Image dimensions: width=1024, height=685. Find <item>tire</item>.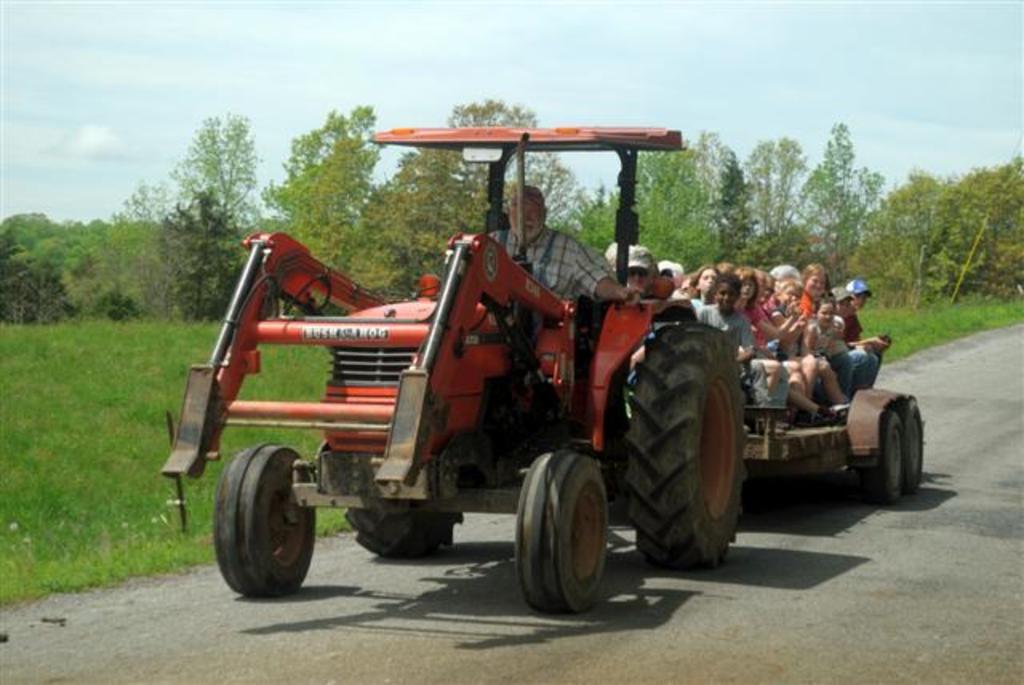
514 453 608 615.
